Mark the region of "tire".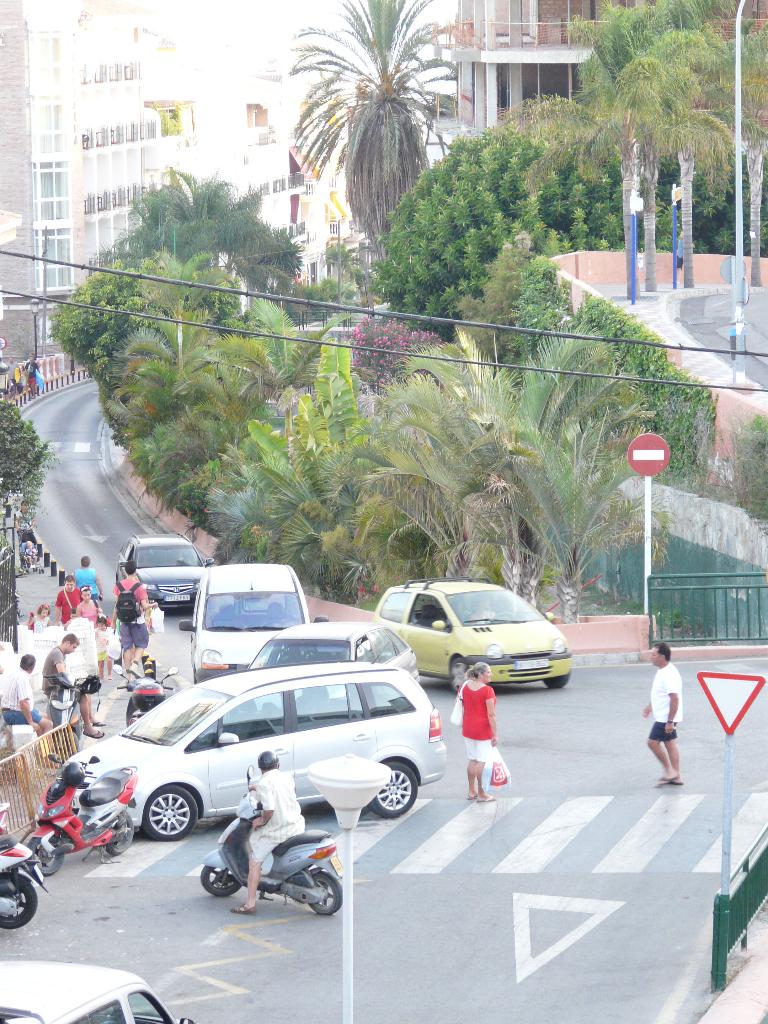
Region: bbox=(26, 830, 66, 879).
